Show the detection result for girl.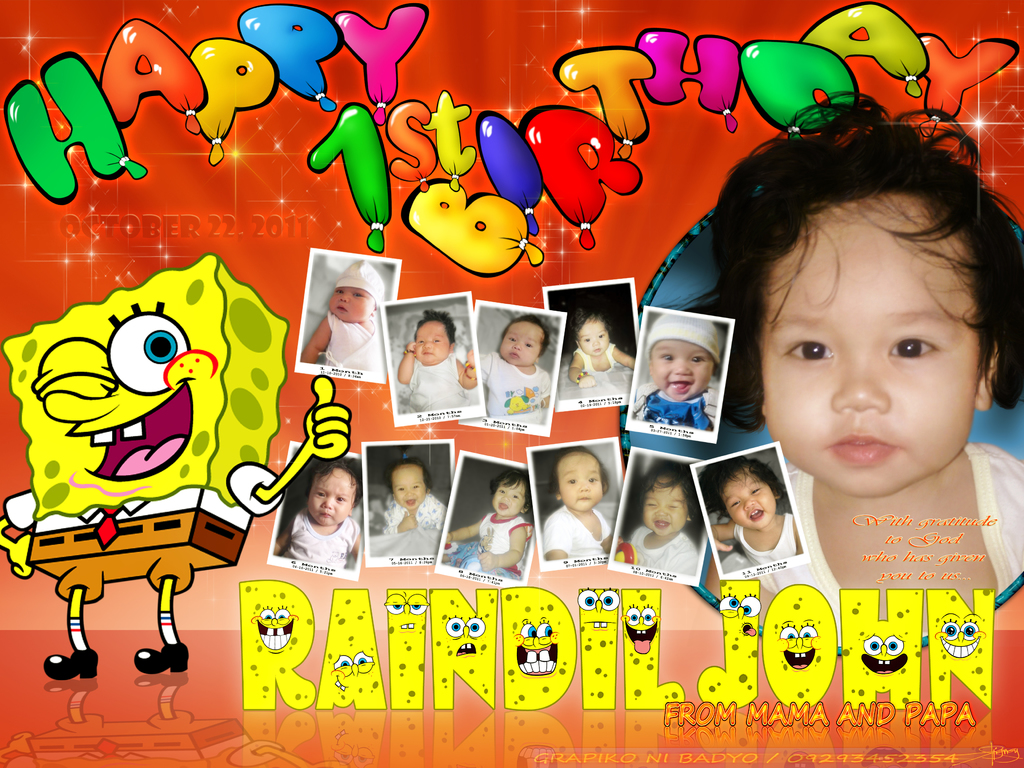
box(611, 461, 694, 574).
